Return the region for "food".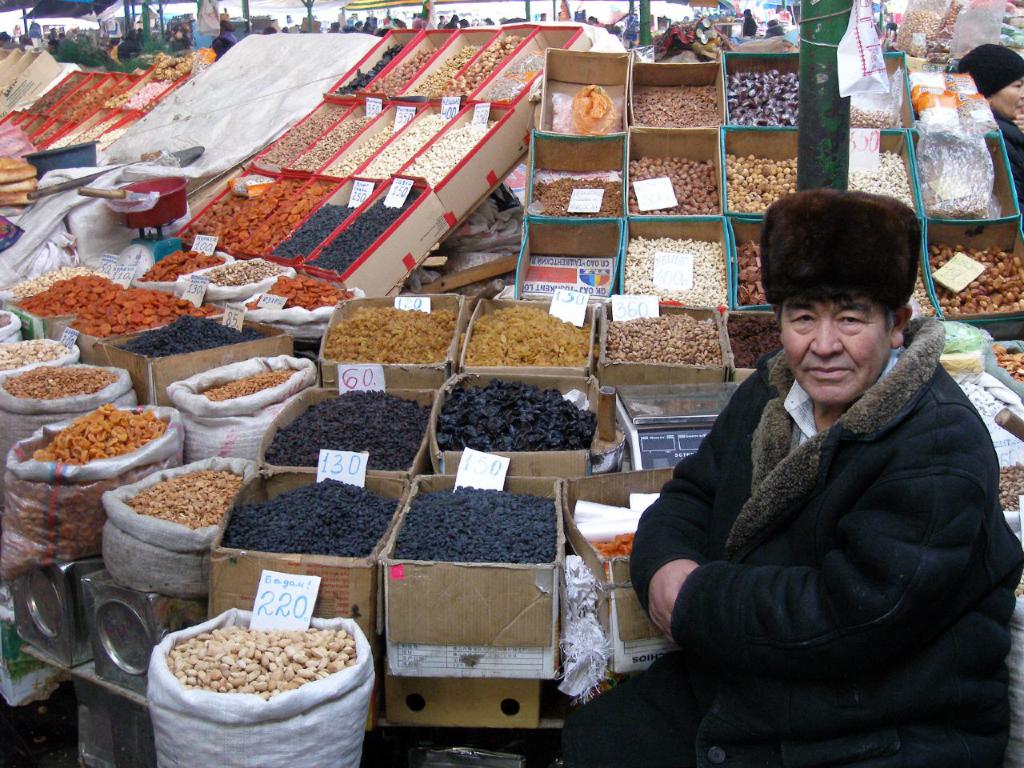
(left=143, top=609, right=354, bottom=730).
